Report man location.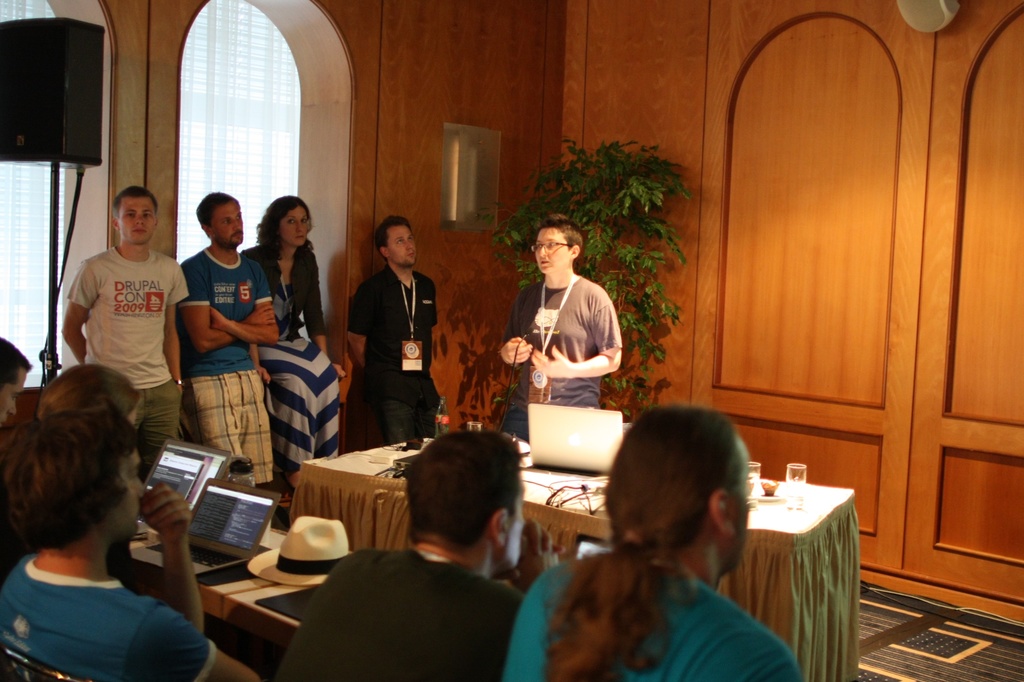
Report: (504, 409, 806, 681).
